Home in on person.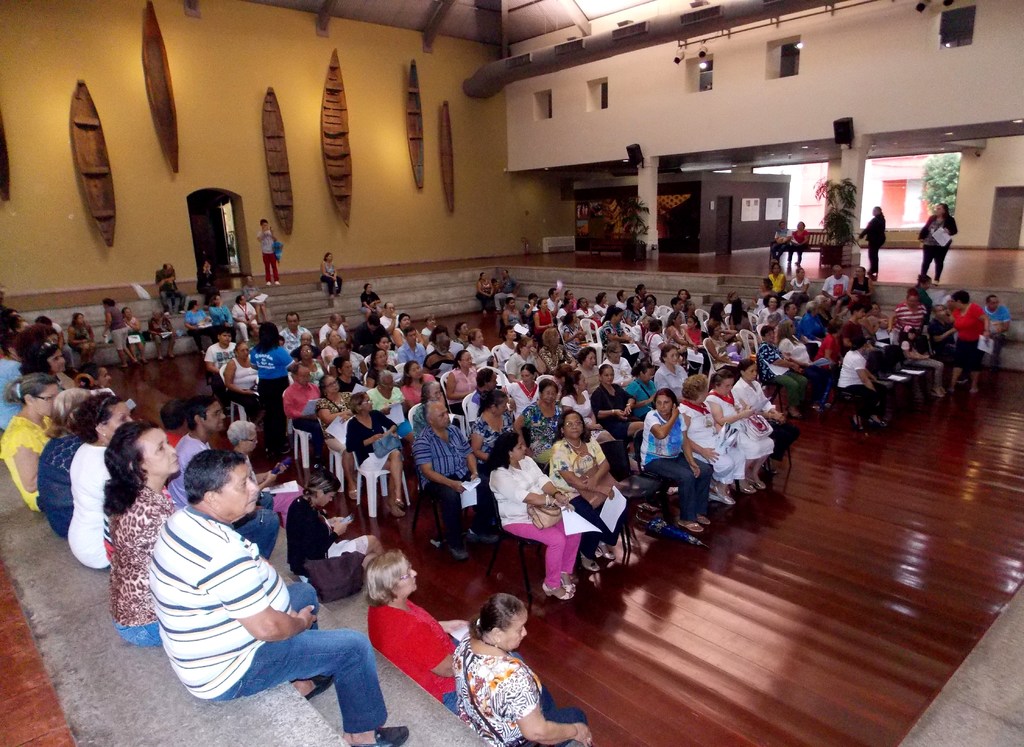
Homed in at 0:373:72:513.
